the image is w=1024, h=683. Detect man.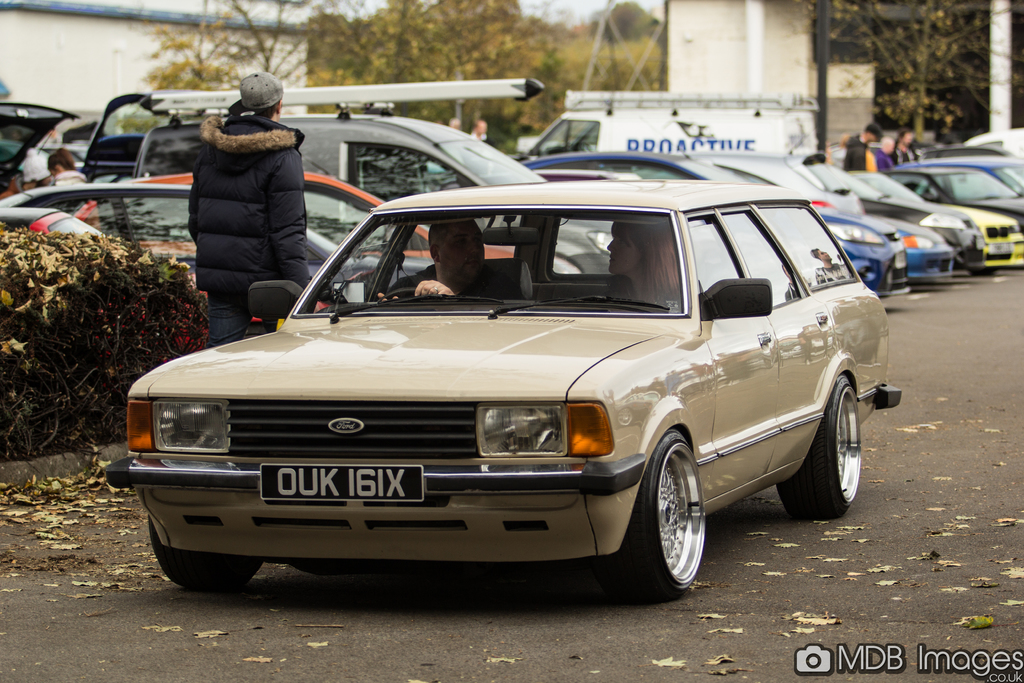
Detection: rect(466, 119, 487, 142).
